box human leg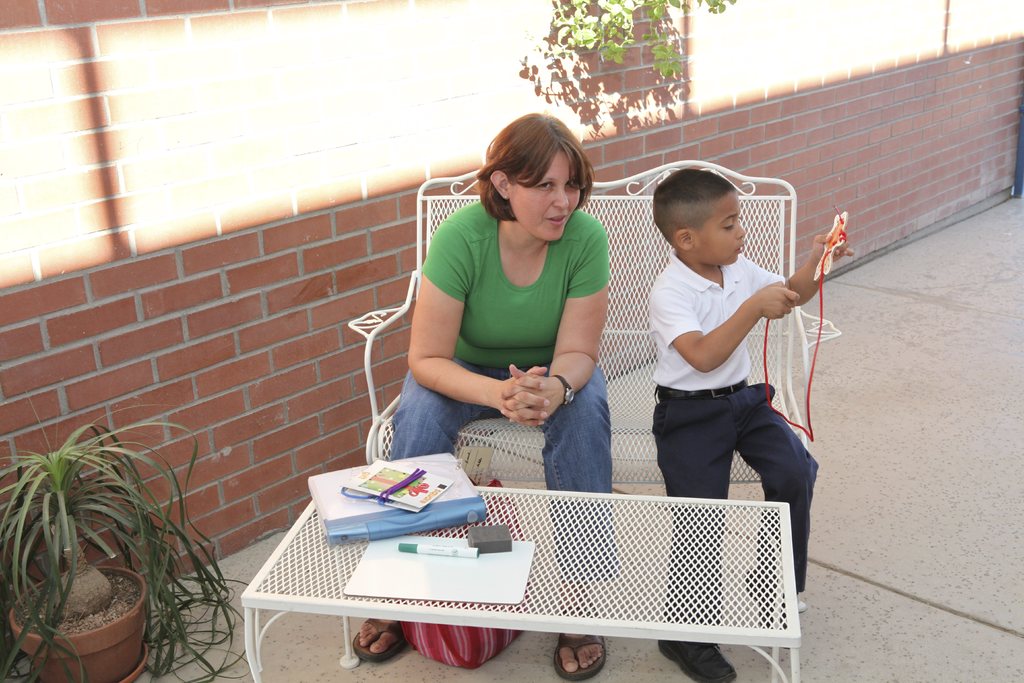
[left=538, top=359, right=615, bottom=682]
